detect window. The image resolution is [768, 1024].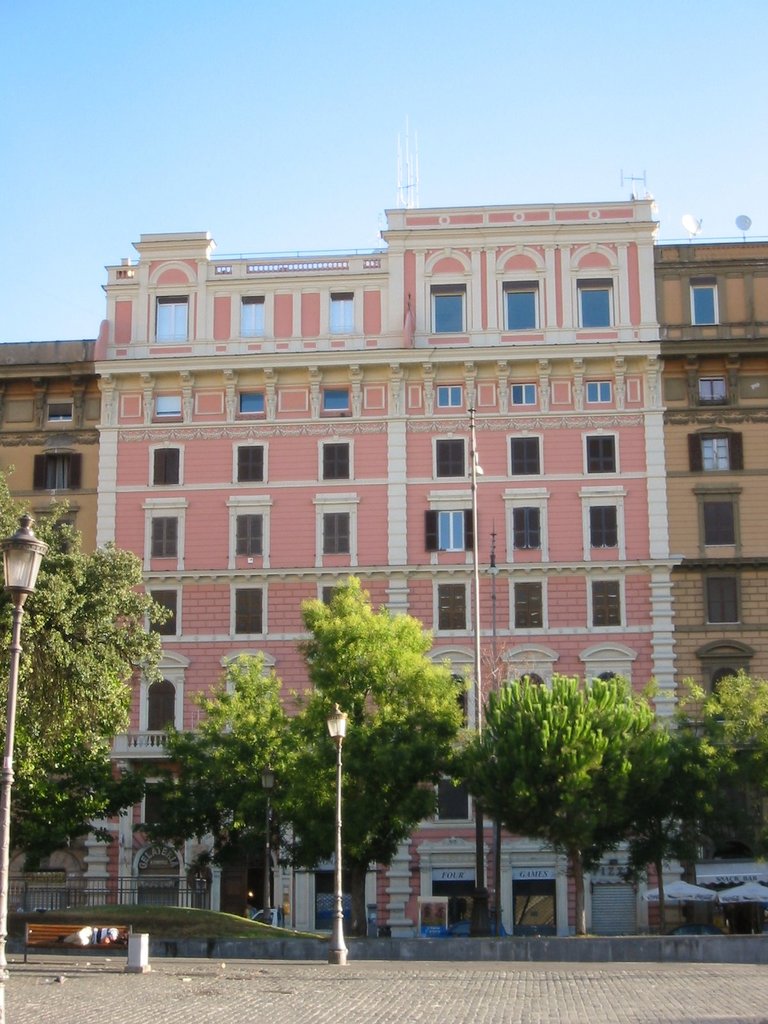
<region>506, 430, 545, 476</region>.
